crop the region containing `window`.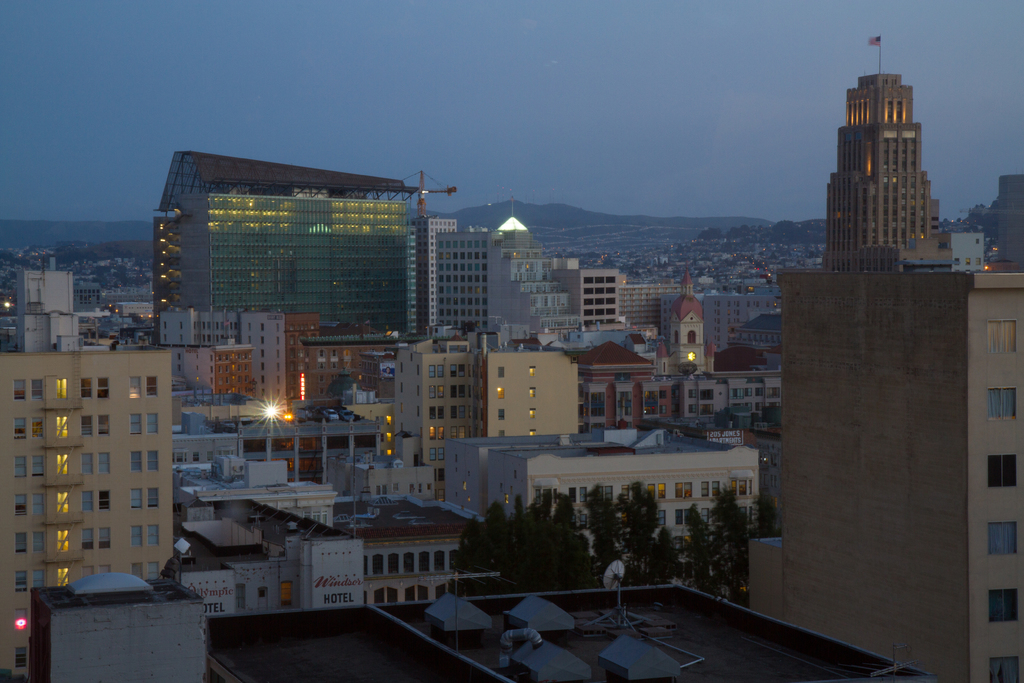
Crop region: bbox(388, 552, 399, 575).
